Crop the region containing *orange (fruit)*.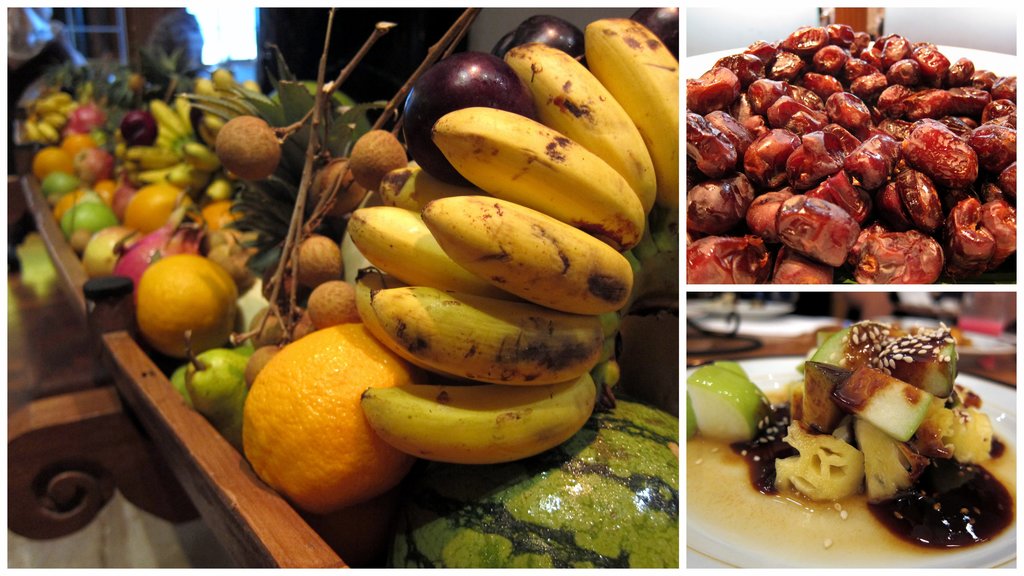
Crop region: 124 175 168 230.
